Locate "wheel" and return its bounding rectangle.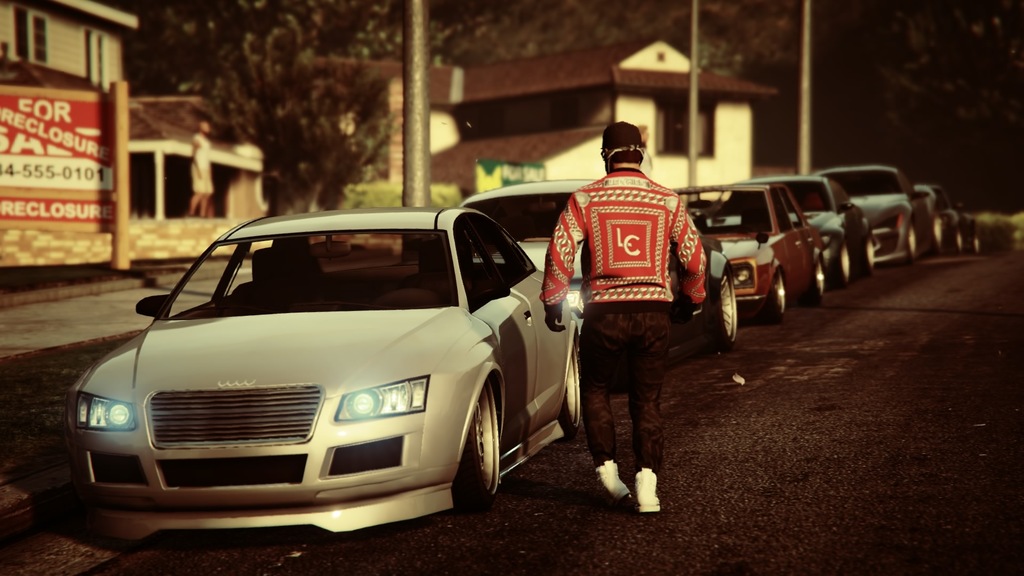
<region>551, 345, 593, 435</region>.
